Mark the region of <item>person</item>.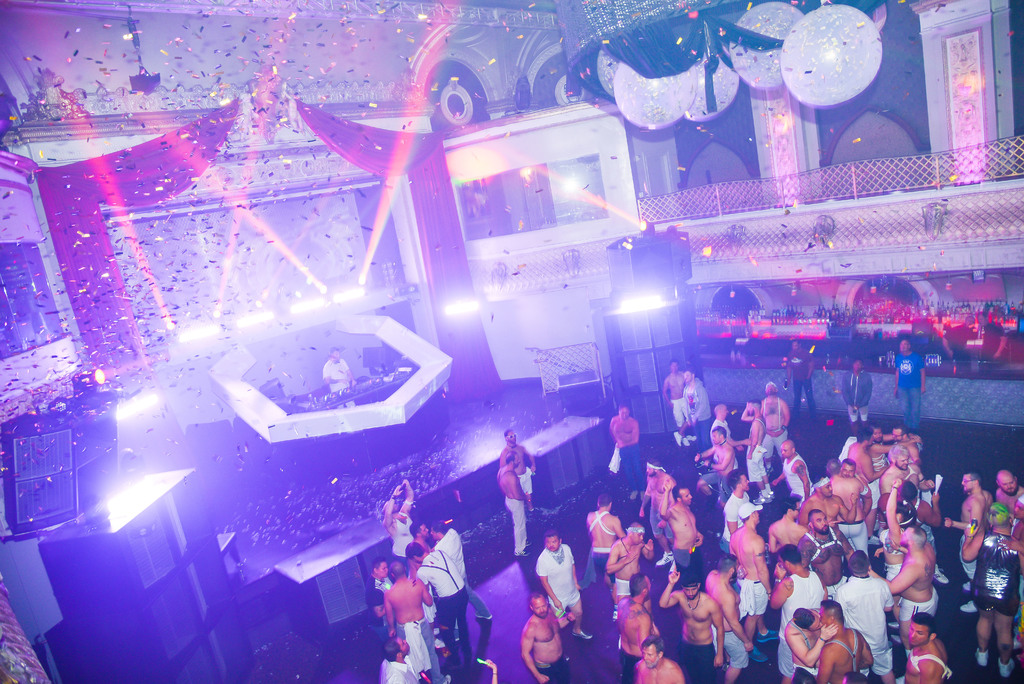
Region: l=655, t=357, r=686, b=444.
